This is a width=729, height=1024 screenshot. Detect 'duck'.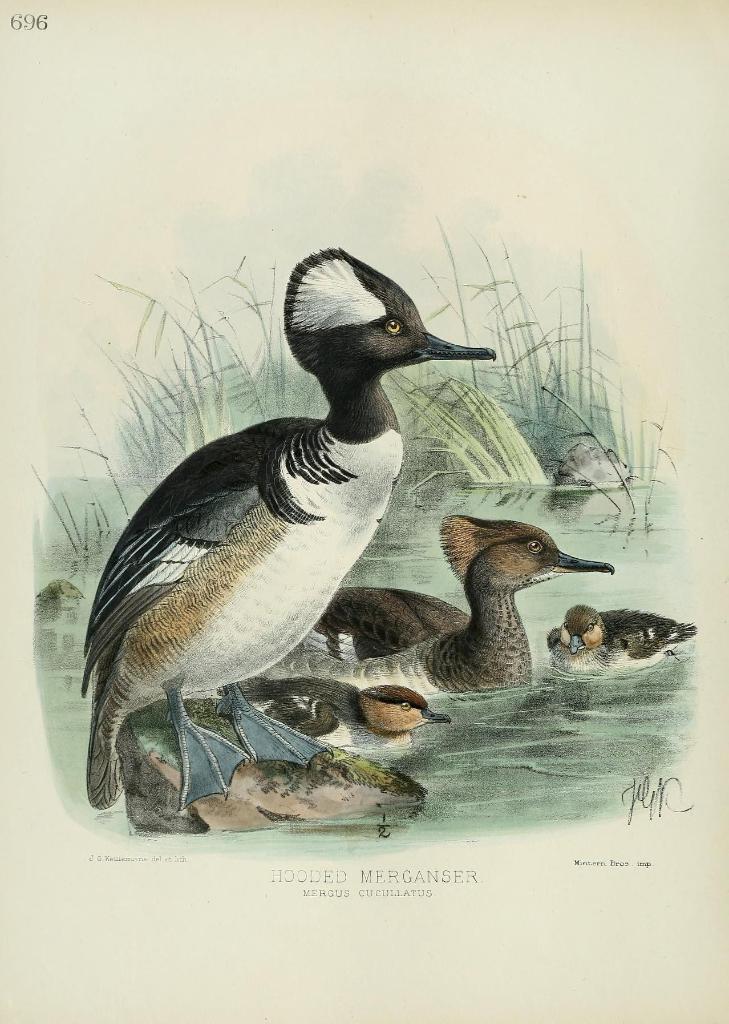
locate(533, 600, 695, 662).
